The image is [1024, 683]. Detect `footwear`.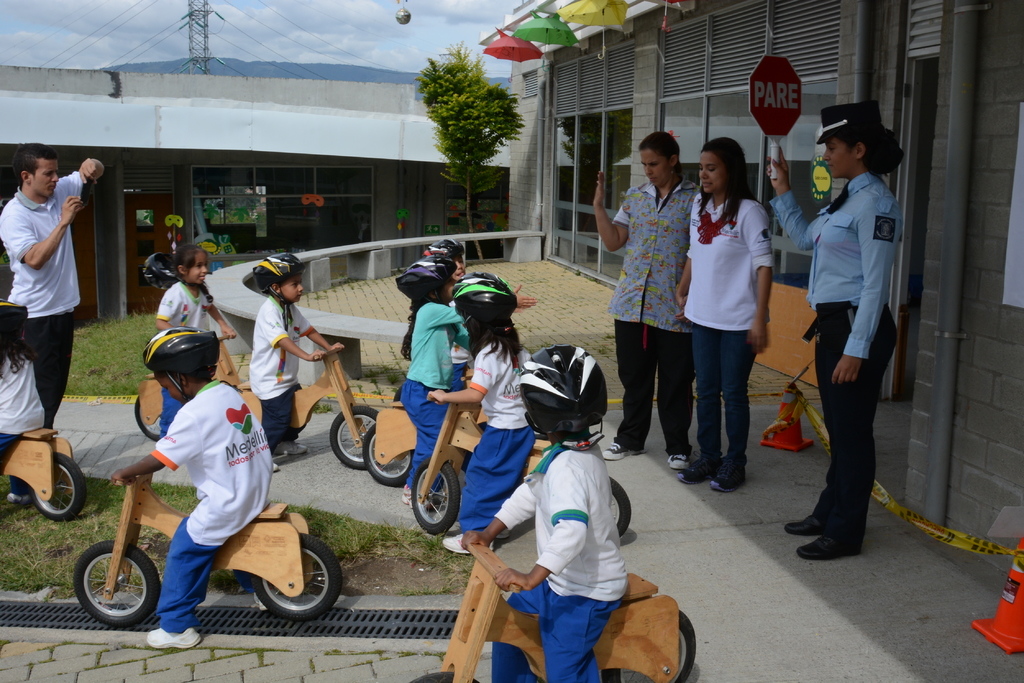
Detection: pyautogui.locateOnScreen(442, 531, 492, 552).
